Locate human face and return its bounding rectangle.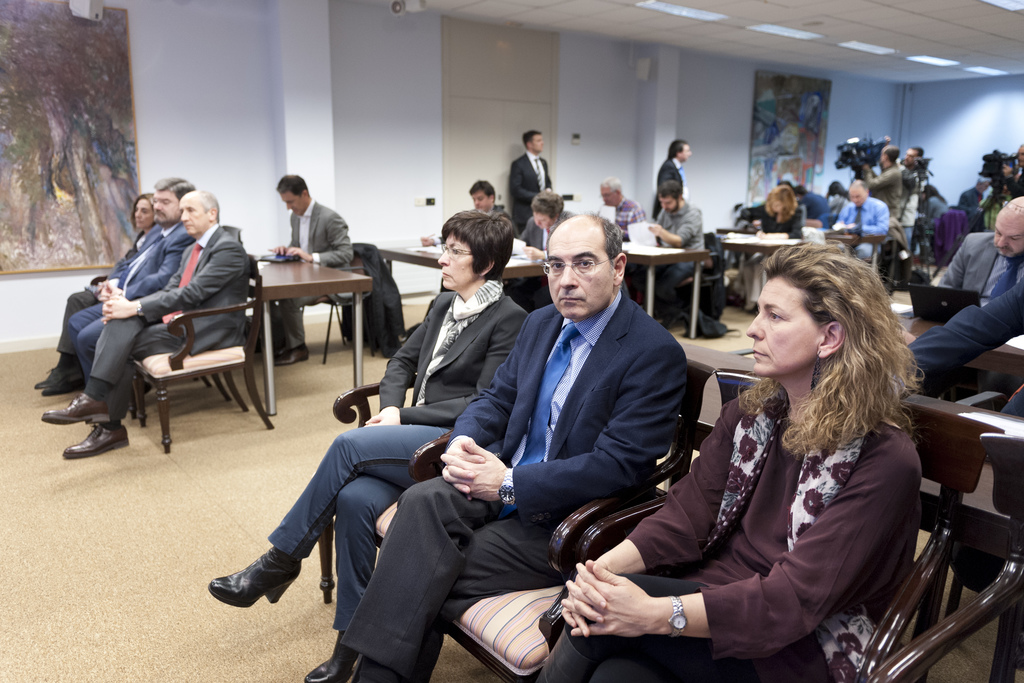
[1020,145,1023,167].
